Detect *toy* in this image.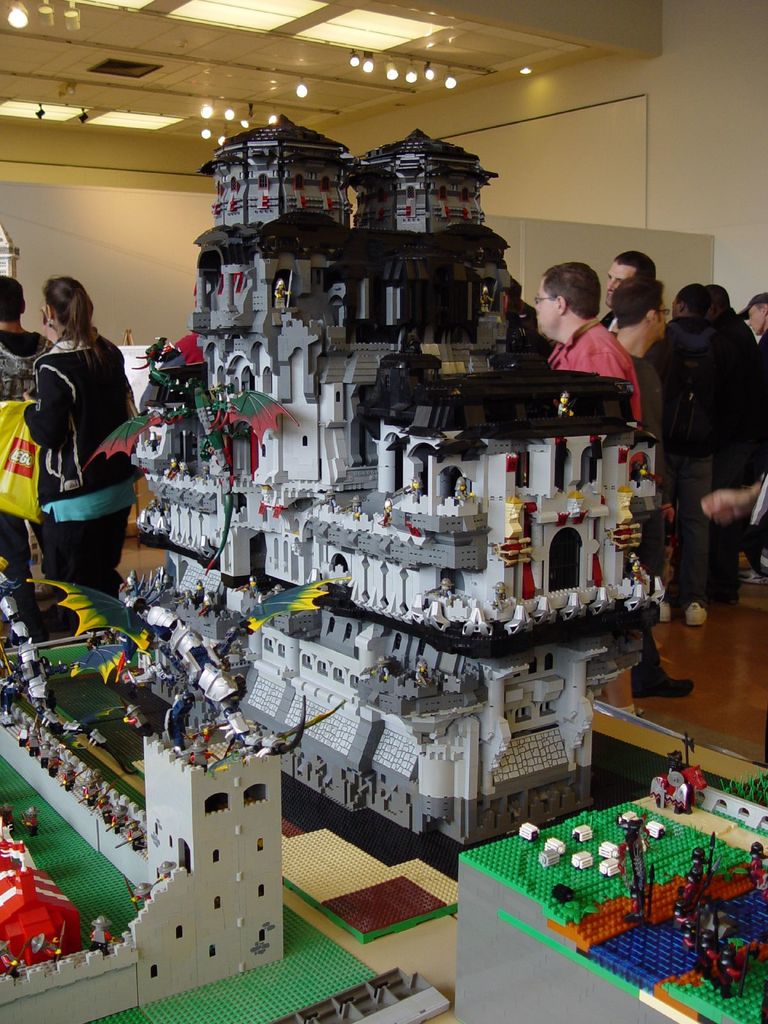
Detection: {"left": 147, "top": 111, "right": 681, "bottom": 858}.
